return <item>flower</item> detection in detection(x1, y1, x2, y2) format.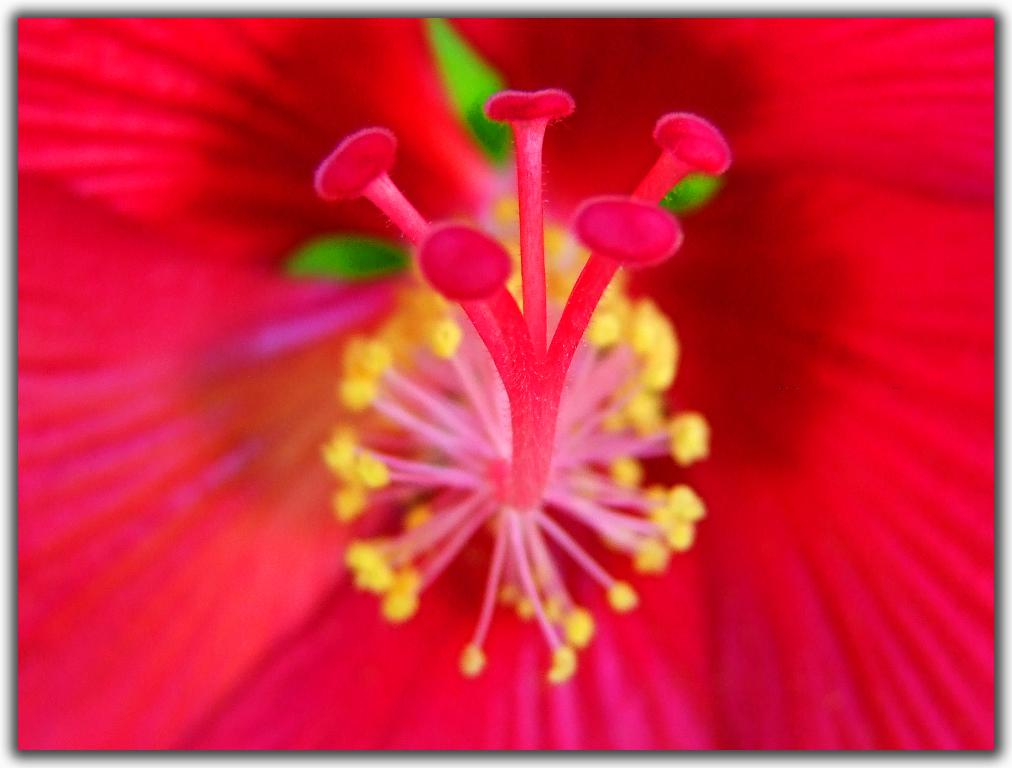
detection(327, 157, 693, 682).
